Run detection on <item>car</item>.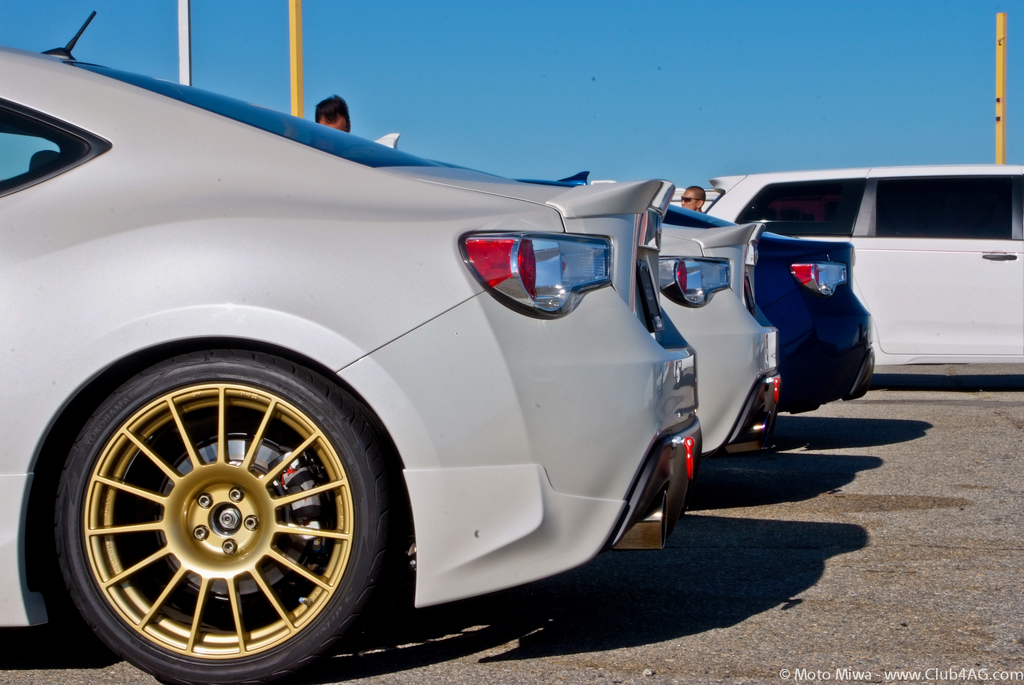
Result: [left=516, top=168, right=876, bottom=425].
